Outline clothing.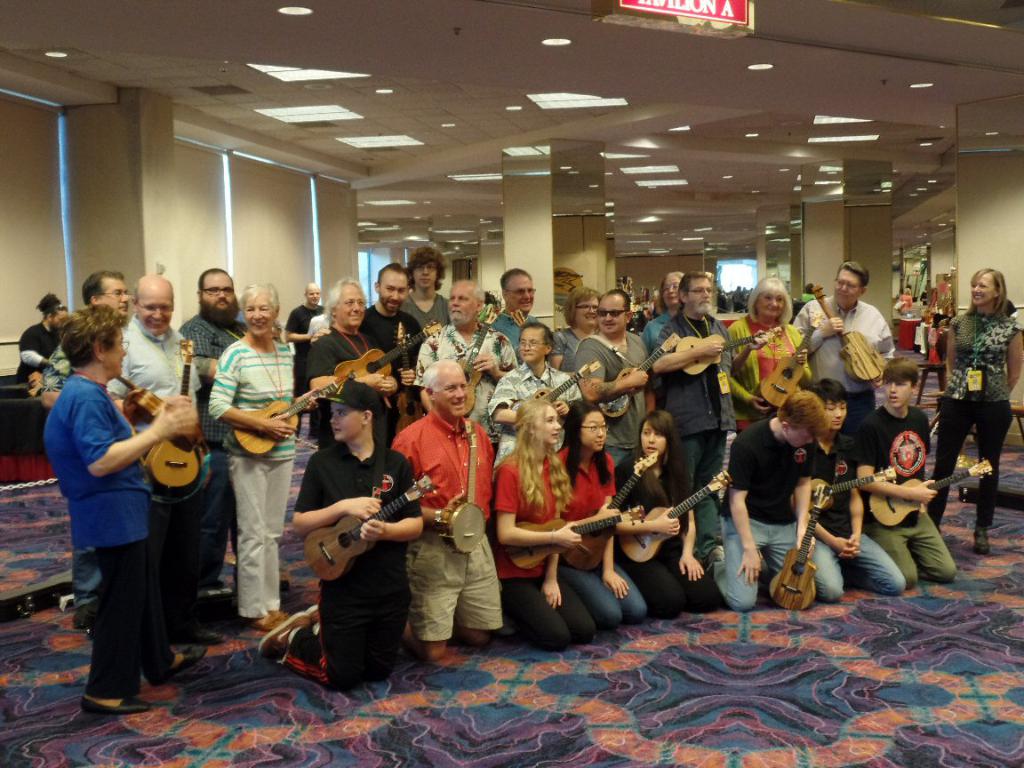
Outline: x1=562 y1=448 x2=658 y2=636.
